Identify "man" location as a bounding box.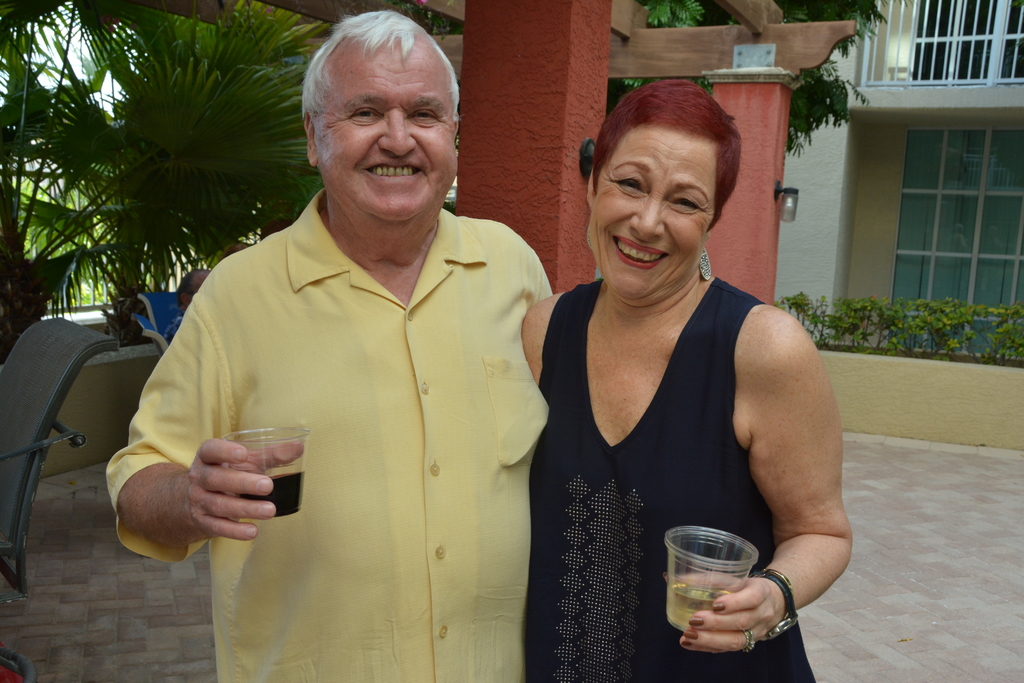
<bbox>108, 13, 558, 682</bbox>.
